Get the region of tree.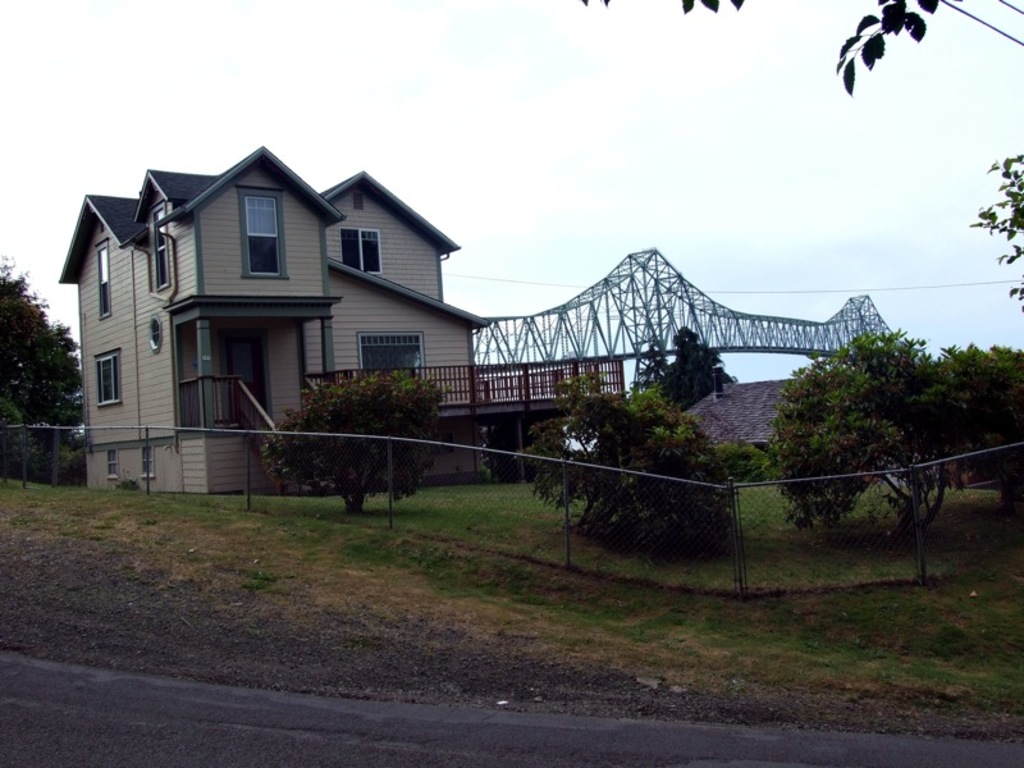
bbox=[518, 378, 736, 553].
